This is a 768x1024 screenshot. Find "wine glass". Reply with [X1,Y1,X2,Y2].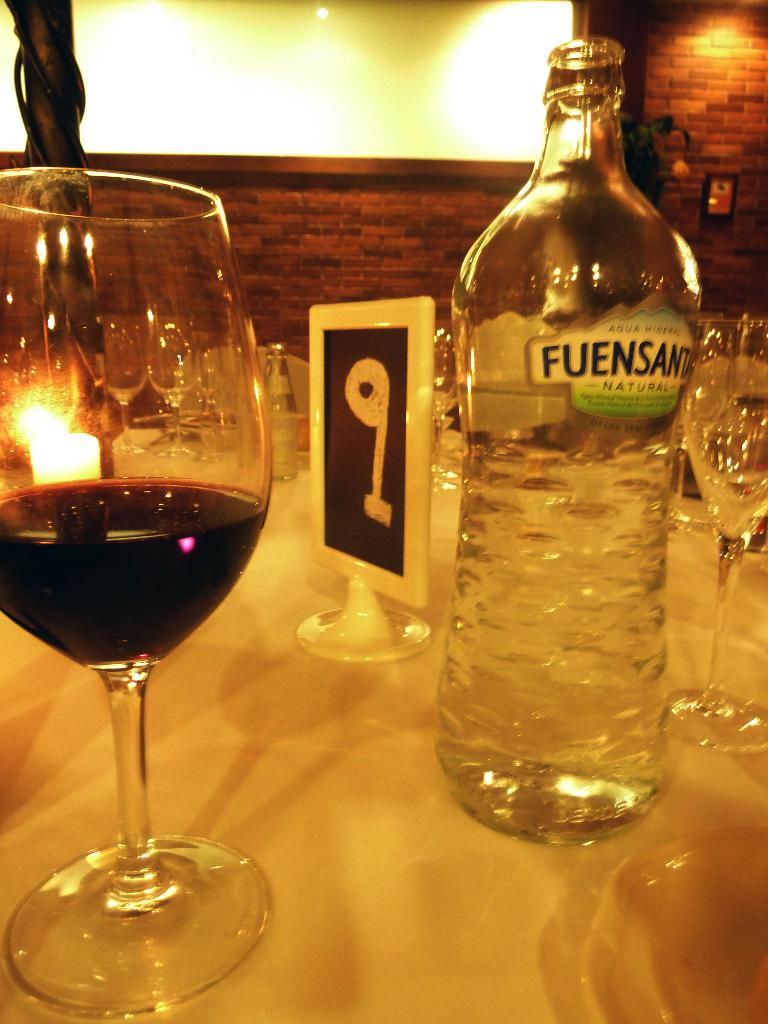
[0,166,273,1020].
